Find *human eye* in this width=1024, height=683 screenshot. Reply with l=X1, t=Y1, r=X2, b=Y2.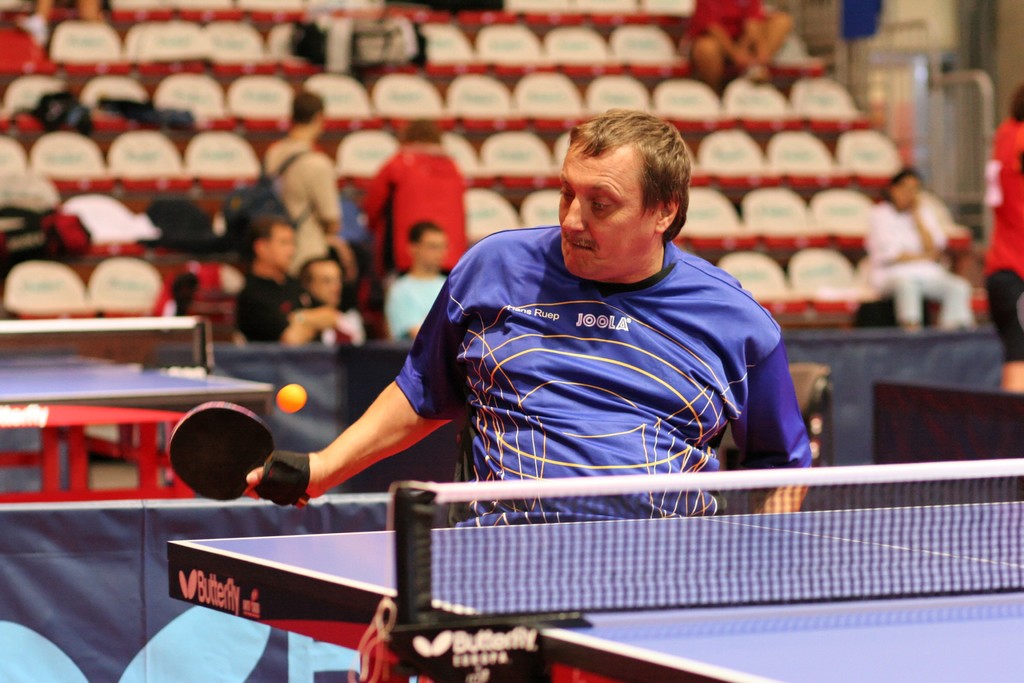
l=559, t=182, r=573, b=201.
